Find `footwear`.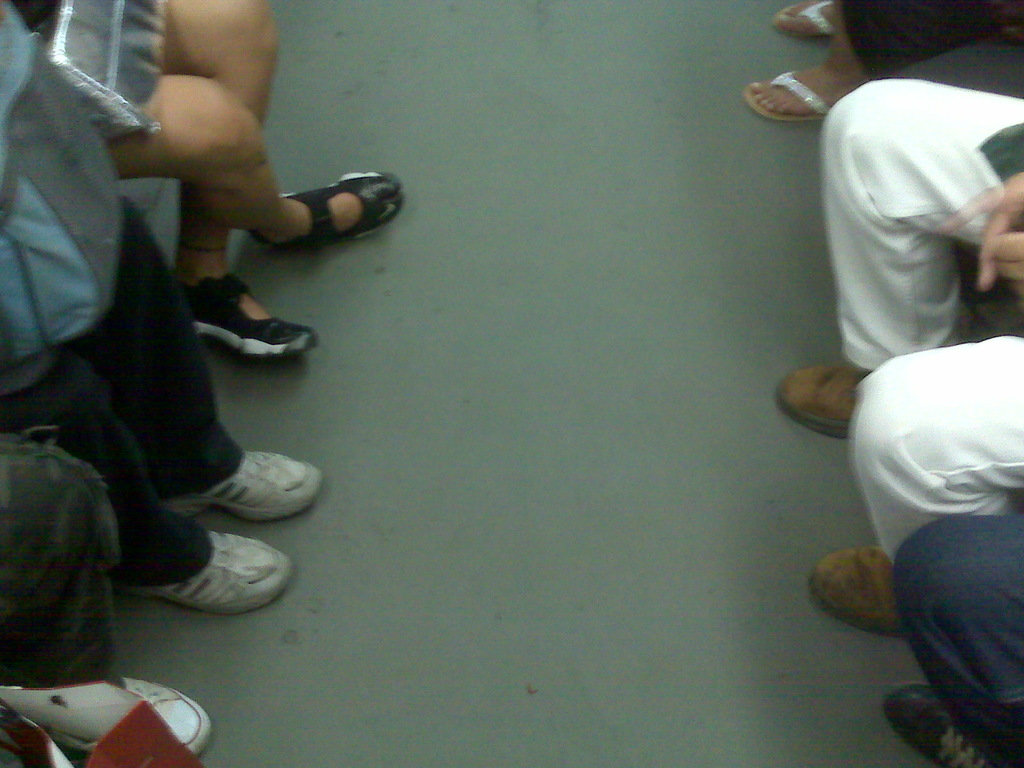
rect(181, 274, 296, 361).
